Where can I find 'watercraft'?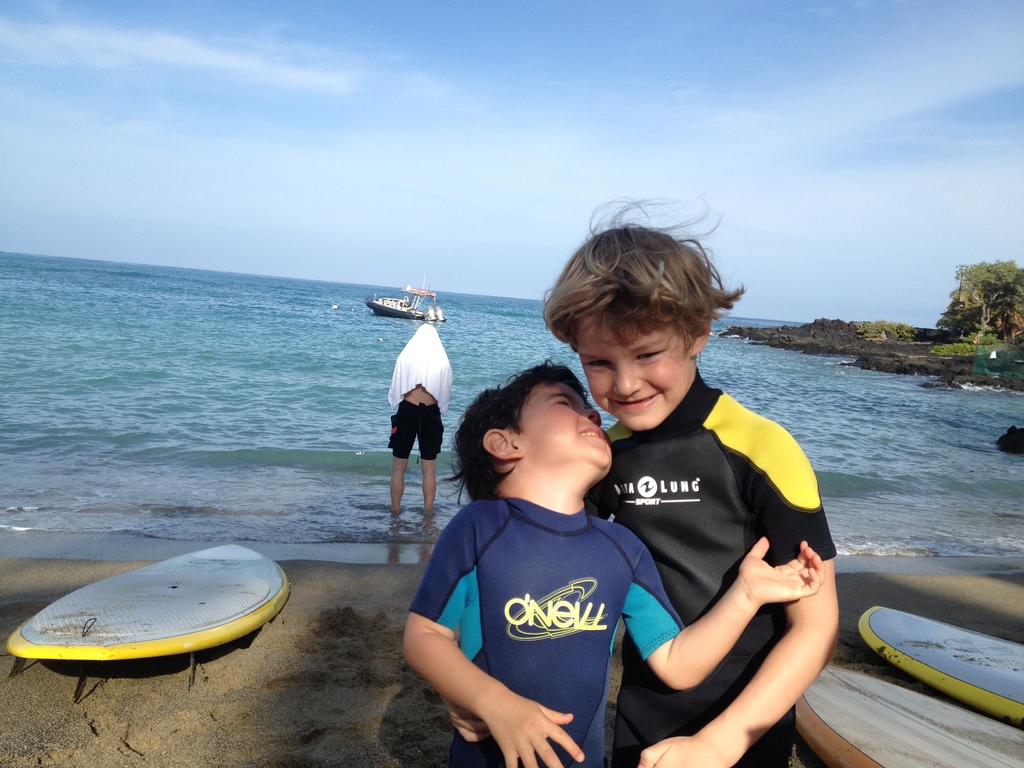
You can find it at 6/539/287/660.
